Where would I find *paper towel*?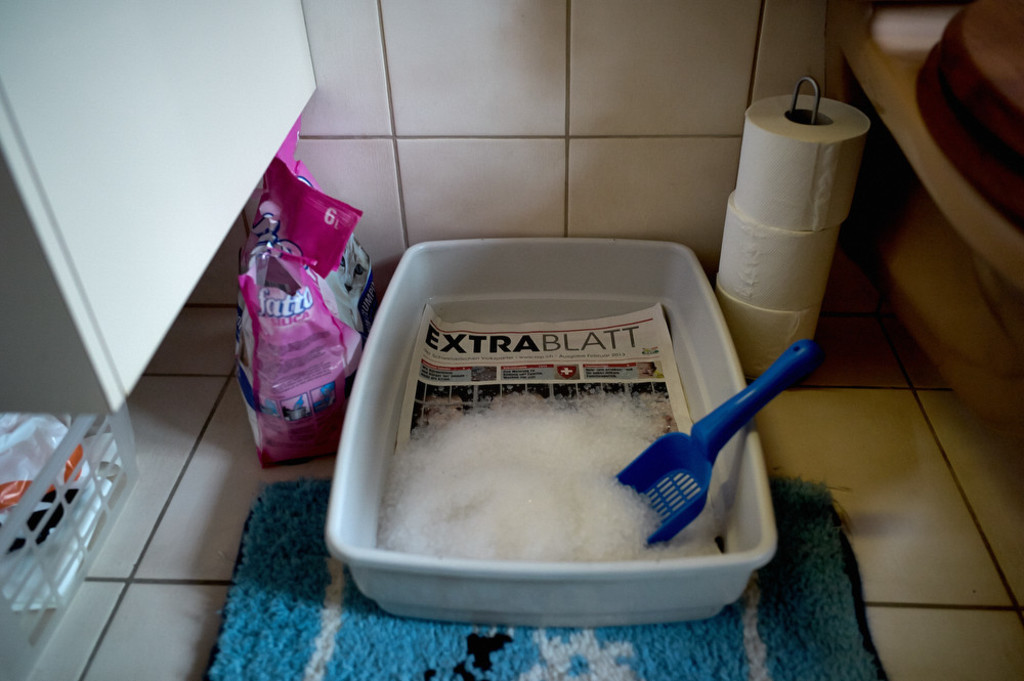
At select_region(735, 74, 868, 233).
